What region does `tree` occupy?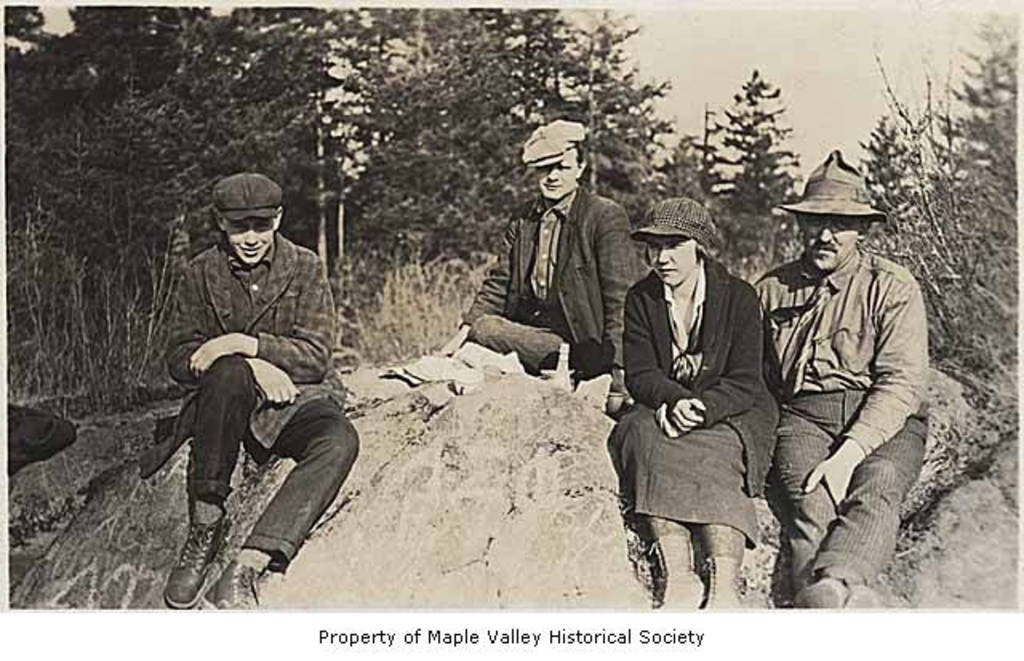
rect(915, 6, 1022, 391).
